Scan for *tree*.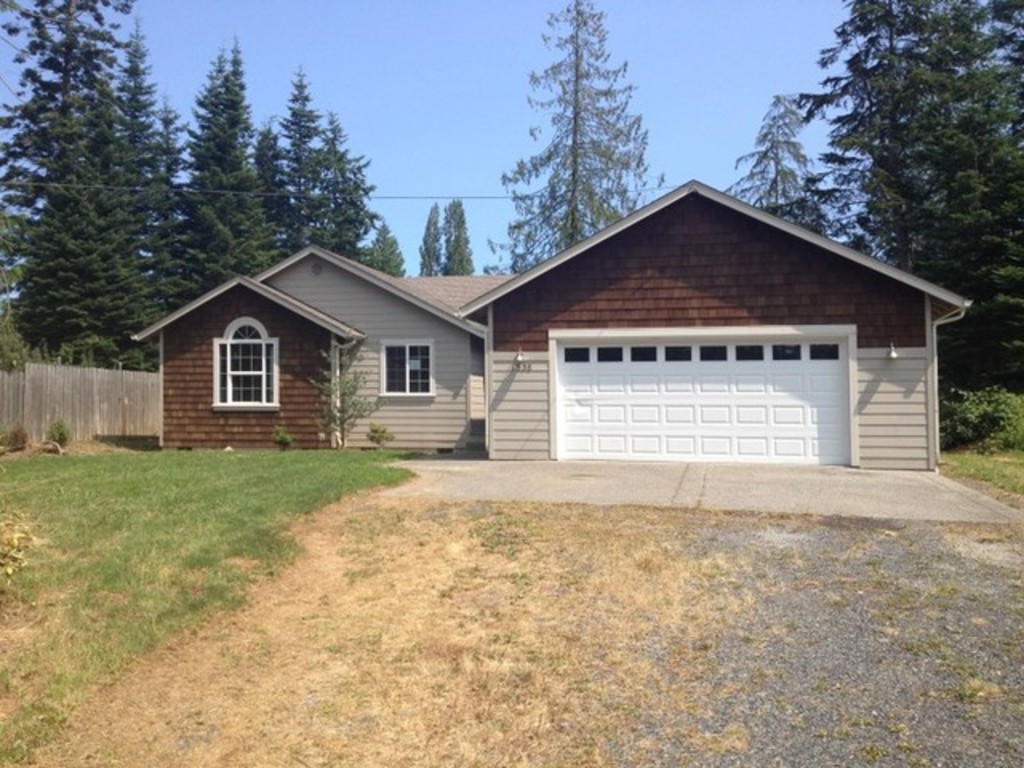
Scan result: region(421, 203, 437, 269).
